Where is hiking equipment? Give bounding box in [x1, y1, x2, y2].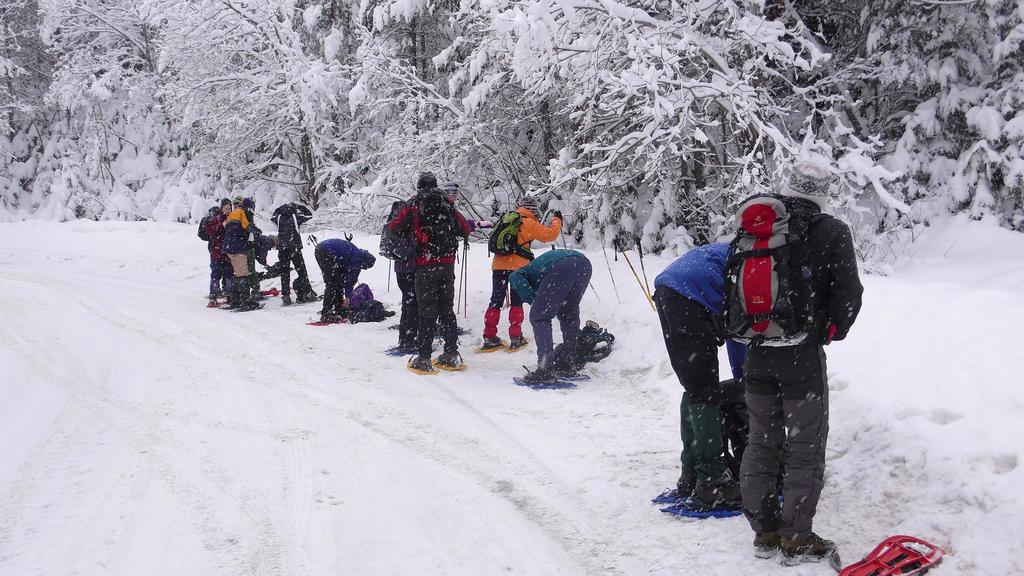
[386, 257, 394, 291].
